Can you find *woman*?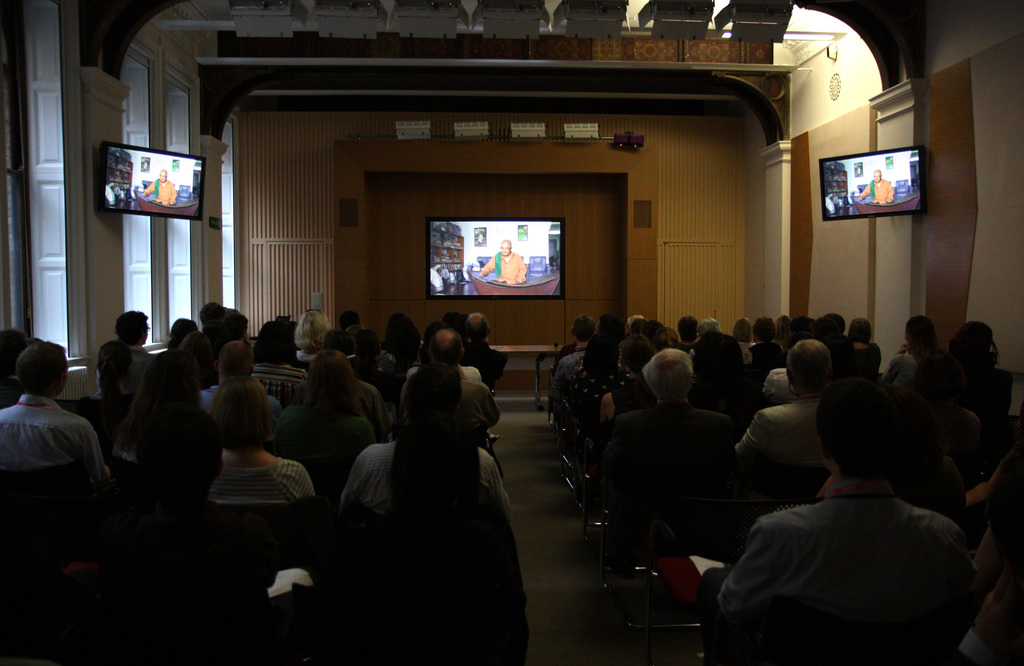
Yes, bounding box: x1=561 y1=332 x2=634 y2=419.
